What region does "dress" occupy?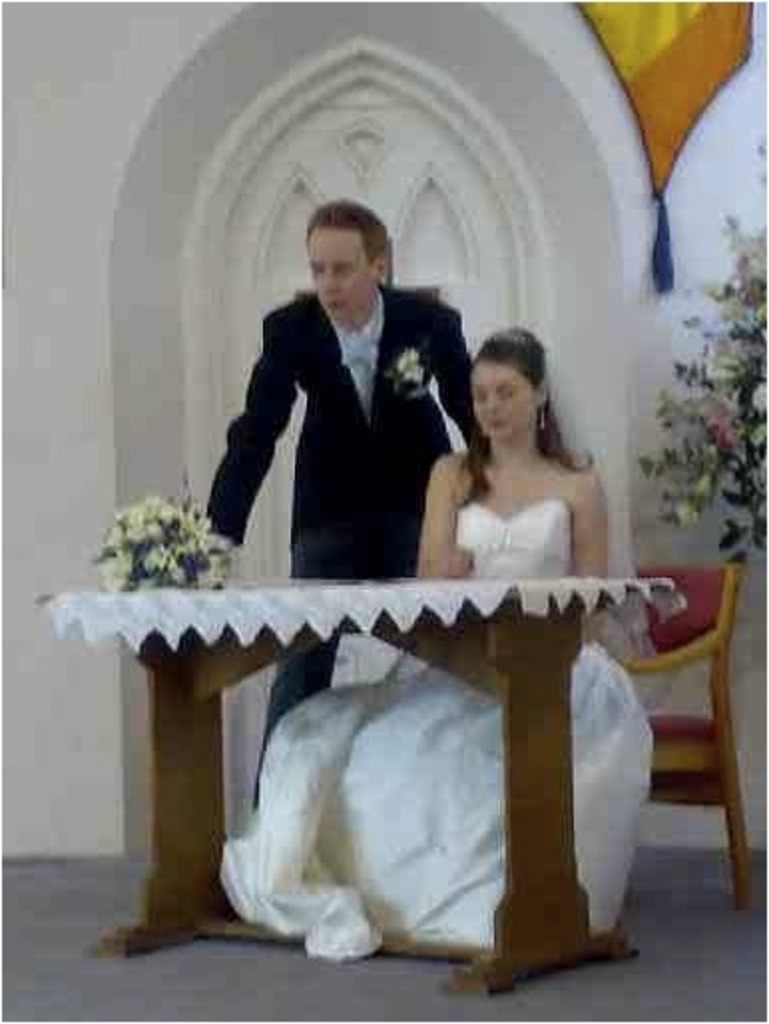
locate(225, 500, 655, 970).
